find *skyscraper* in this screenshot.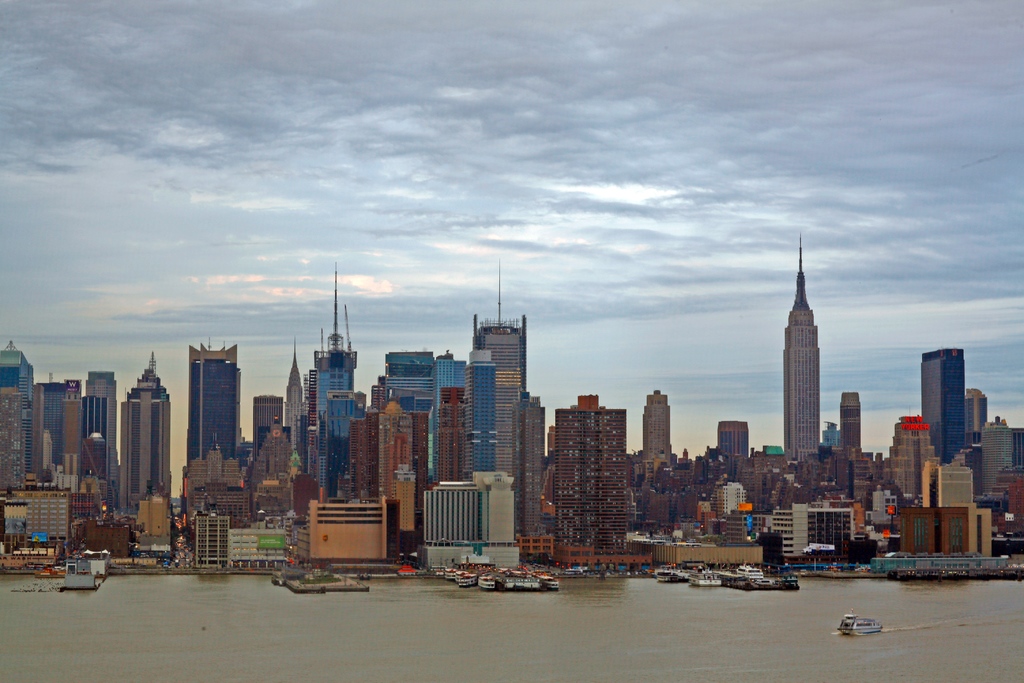
The bounding box for *skyscraper* is crop(283, 335, 310, 488).
